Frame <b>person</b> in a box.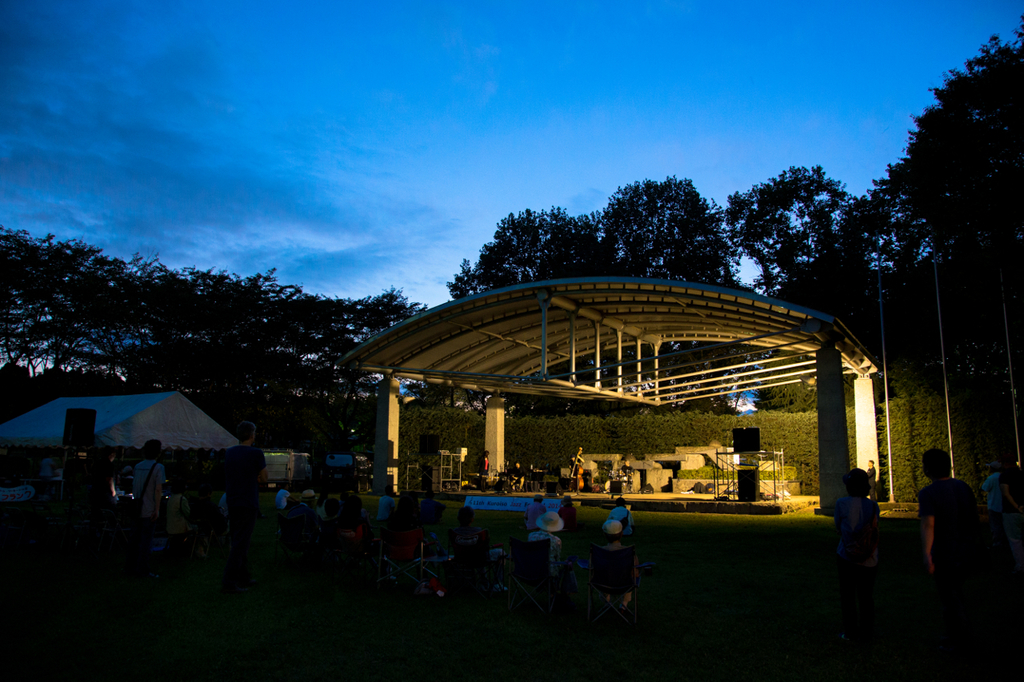
box=[565, 445, 590, 493].
